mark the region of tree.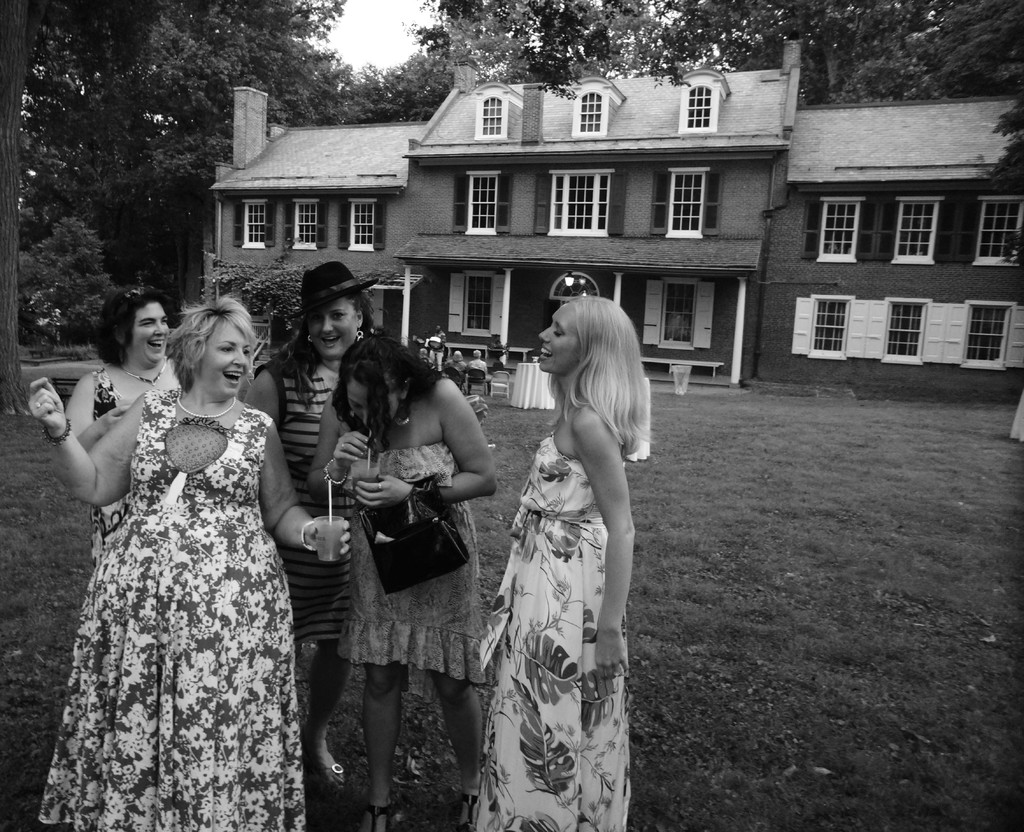
Region: pyautogui.locateOnScreen(411, 0, 810, 107).
